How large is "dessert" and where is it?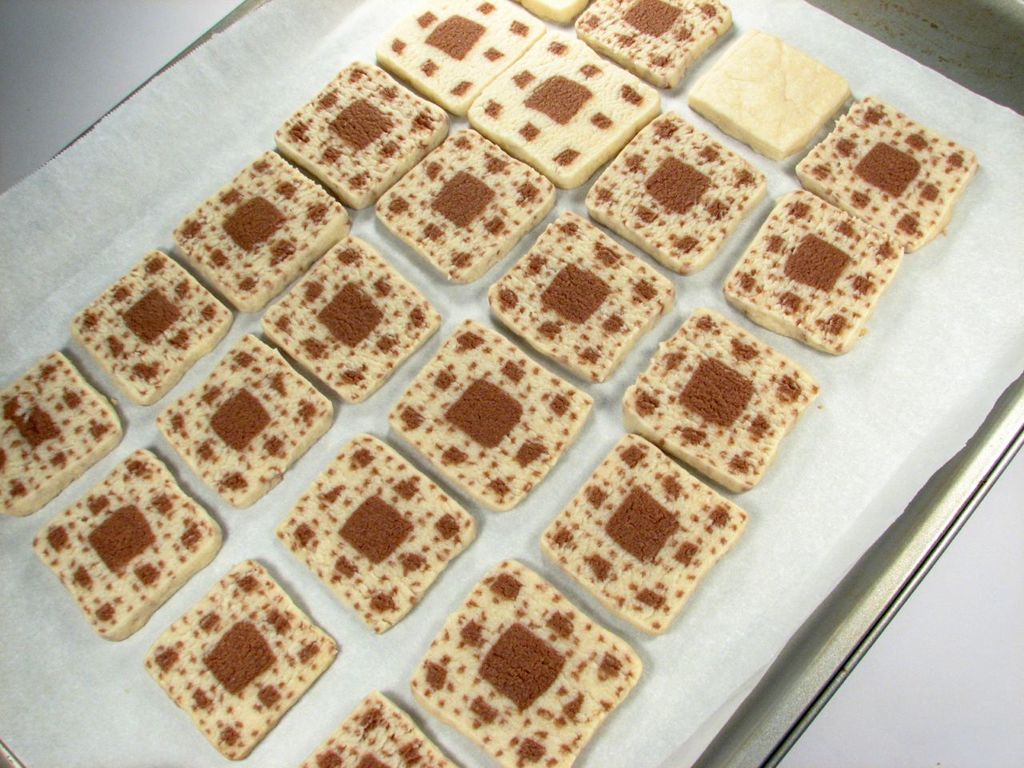
Bounding box: x1=382 y1=314 x2=585 y2=526.
